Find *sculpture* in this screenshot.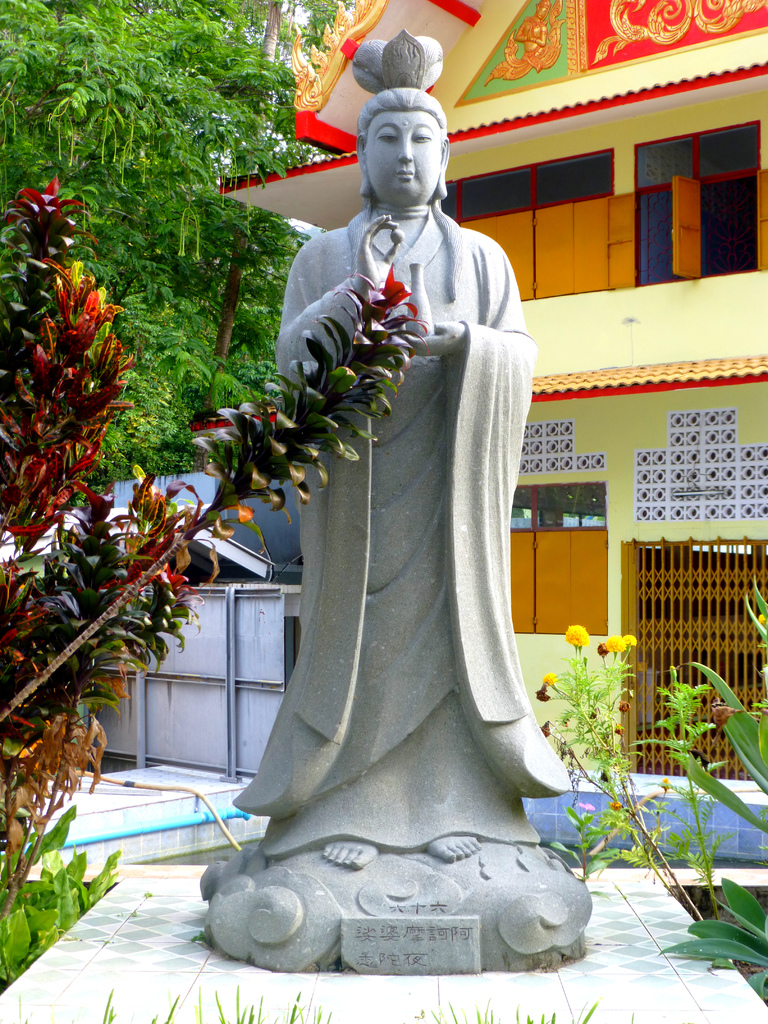
The bounding box for *sculpture* is <region>179, 24, 595, 982</region>.
